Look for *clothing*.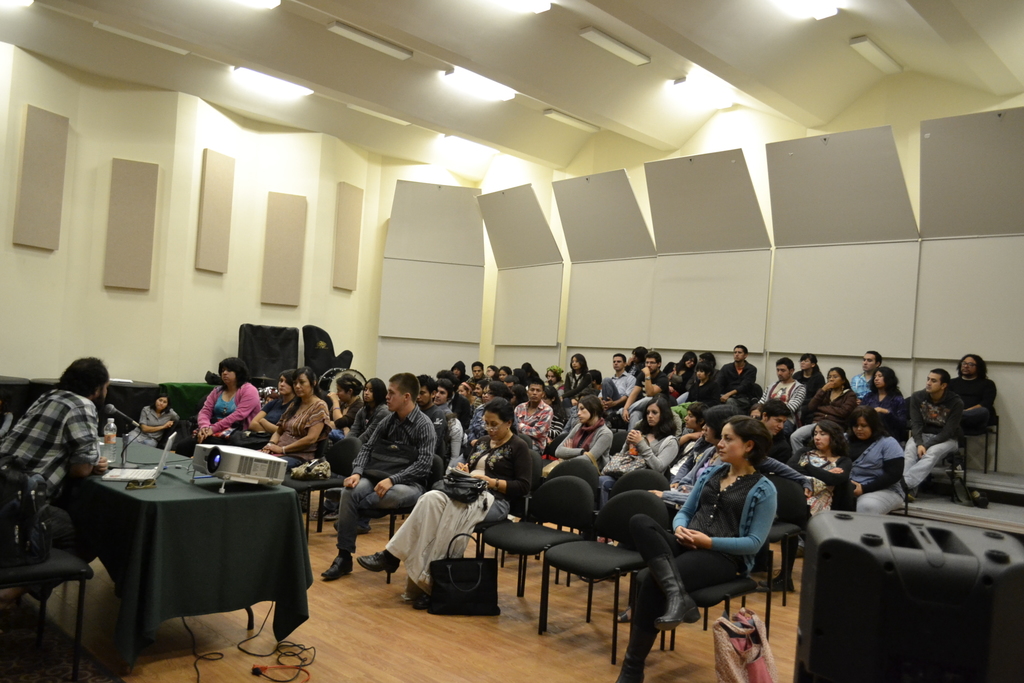
Found: locate(848, 429, 904, 525).
